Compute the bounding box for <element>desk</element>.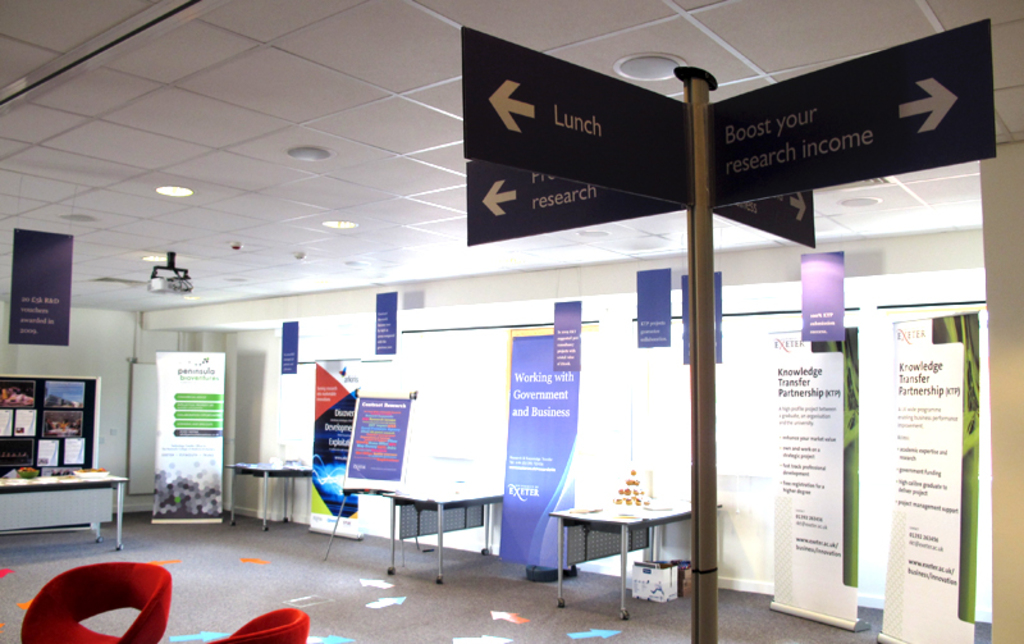
locate(385, 479, 508, 585).
